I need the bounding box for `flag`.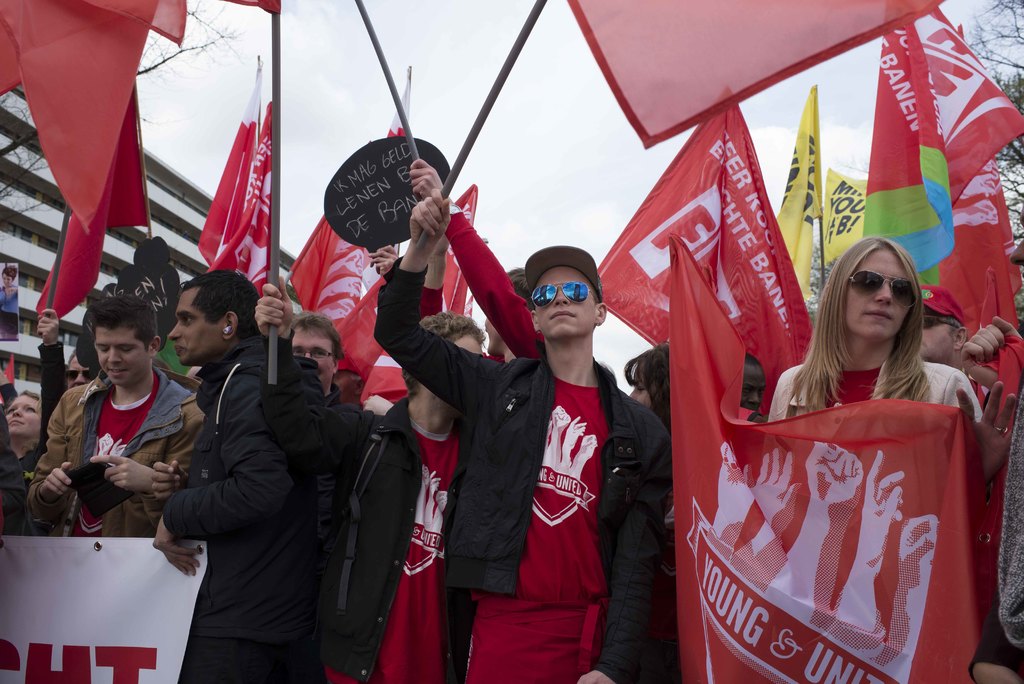
Here it is: region(205, 97, 276, 308).
